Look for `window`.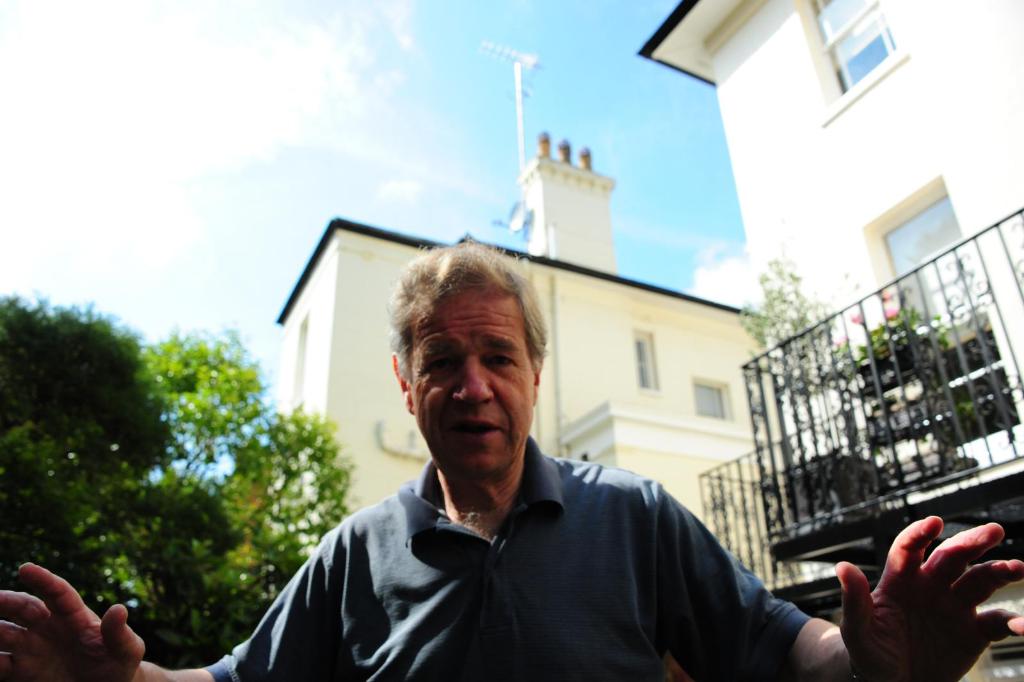
Found: left=804, top=0, right=897, bottom=90.
